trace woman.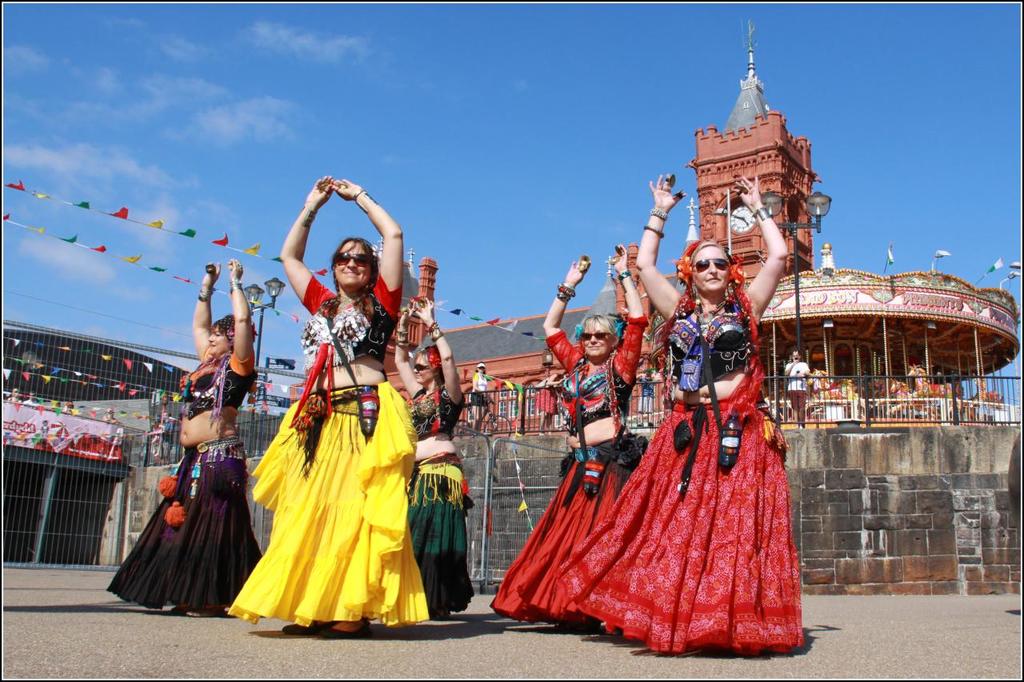
Traced to bbox(107, 264, 270, 620).
